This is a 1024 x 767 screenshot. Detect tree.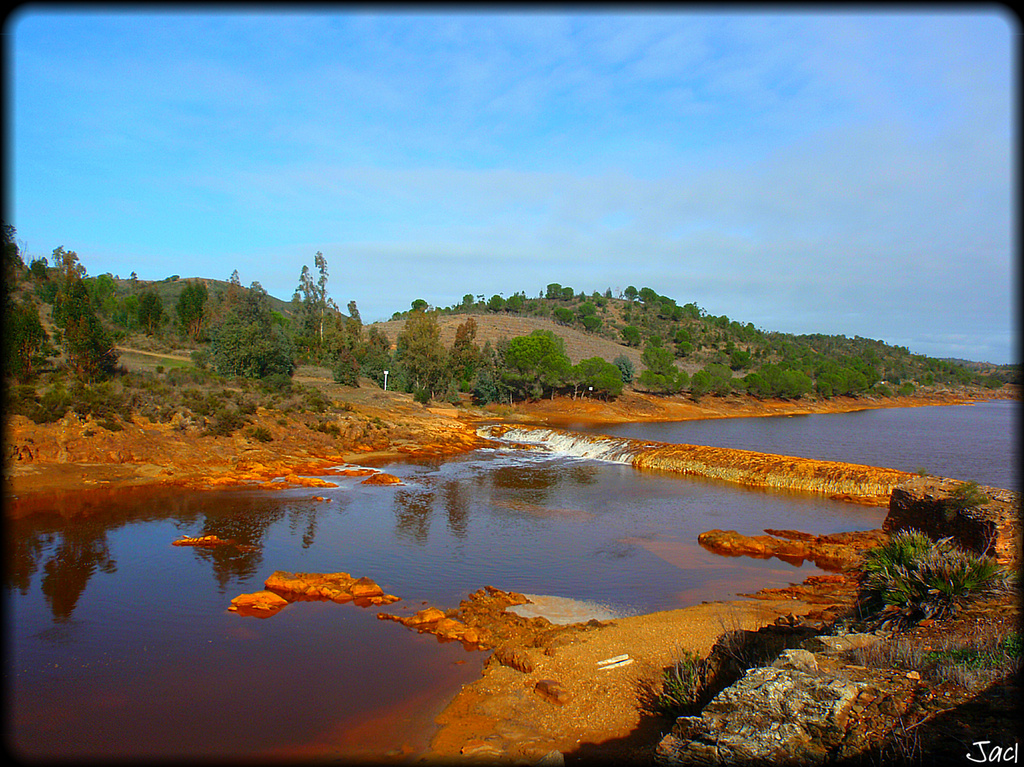
rect(184, 270, 302, 380).
